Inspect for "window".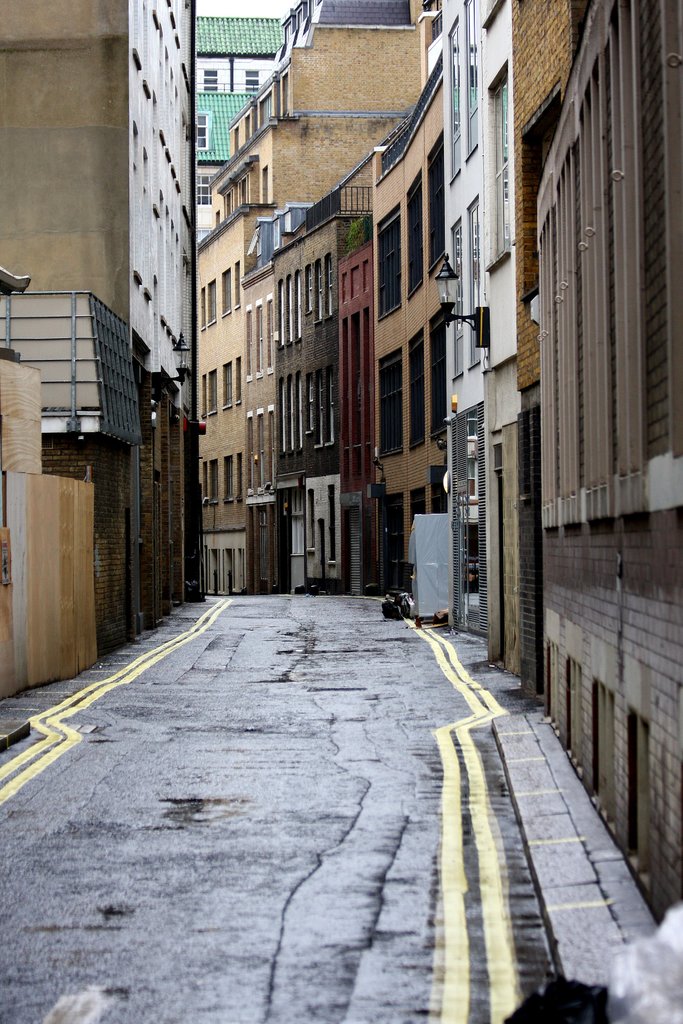
Inspection: region(205, 280, 215, 317).
